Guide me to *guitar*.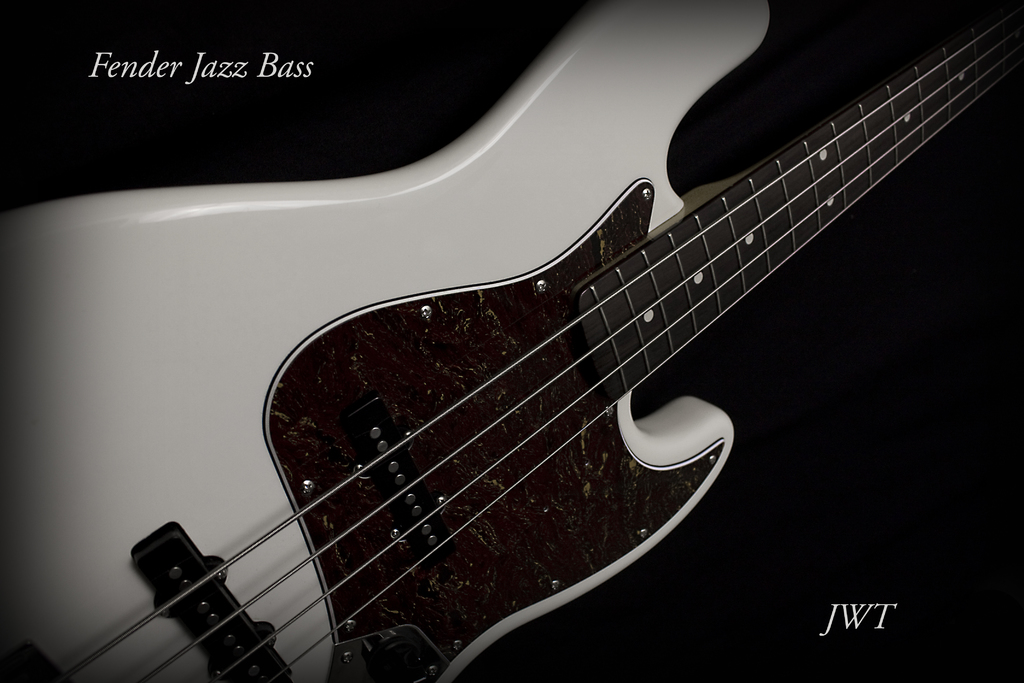
Guidance: l=0, t=0, r=1023, b=682.
